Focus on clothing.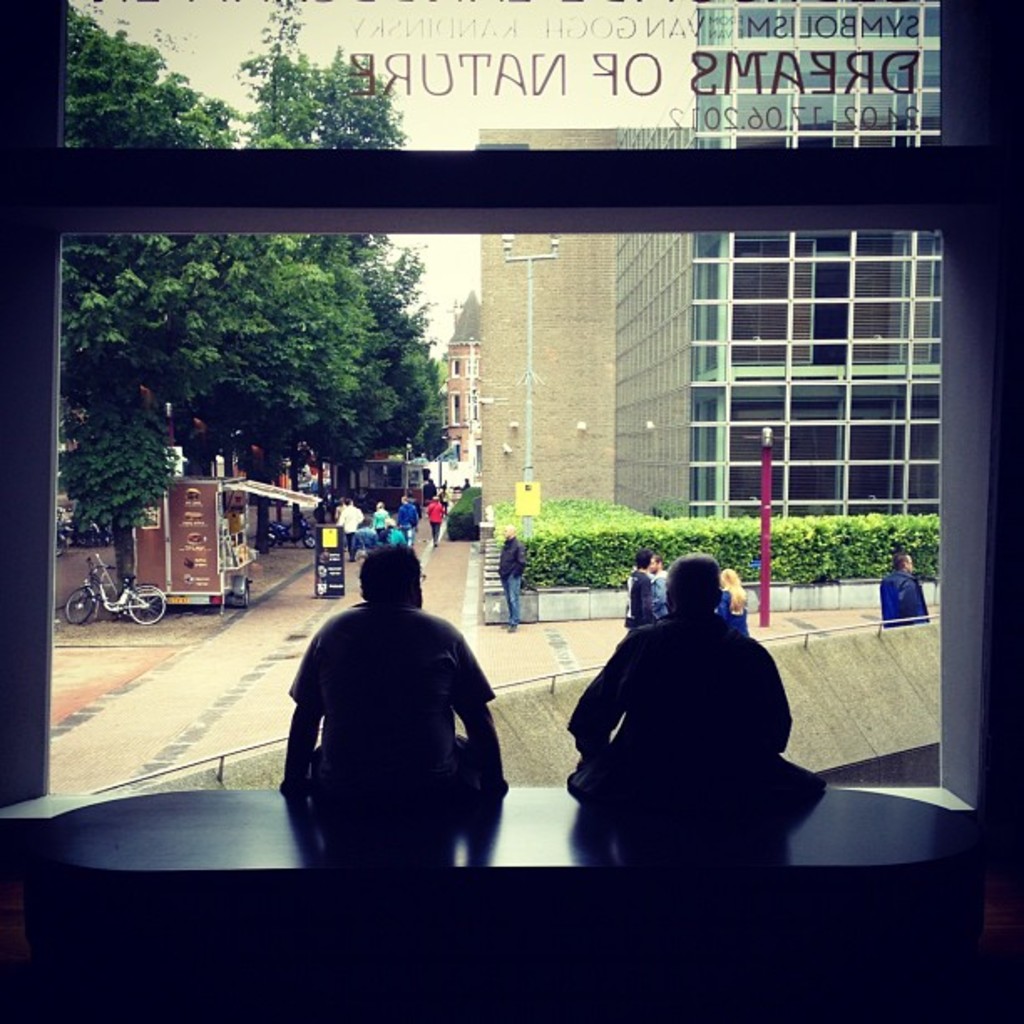
Focused at [left=390, top=500, right=417, bottom=542].
